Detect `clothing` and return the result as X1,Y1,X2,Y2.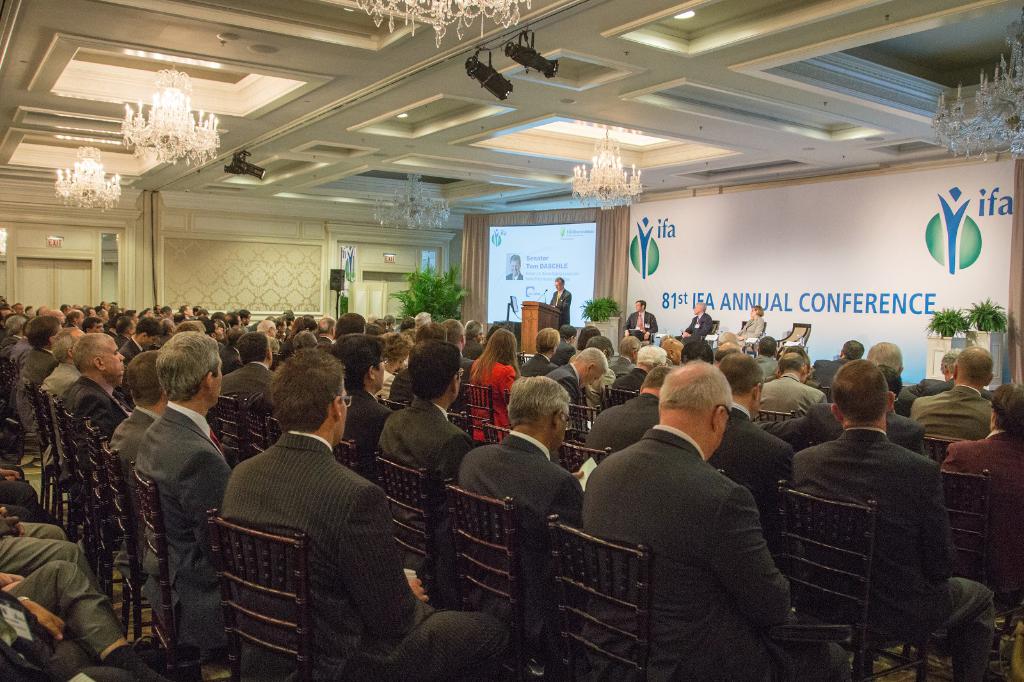
784,425,999,681.
